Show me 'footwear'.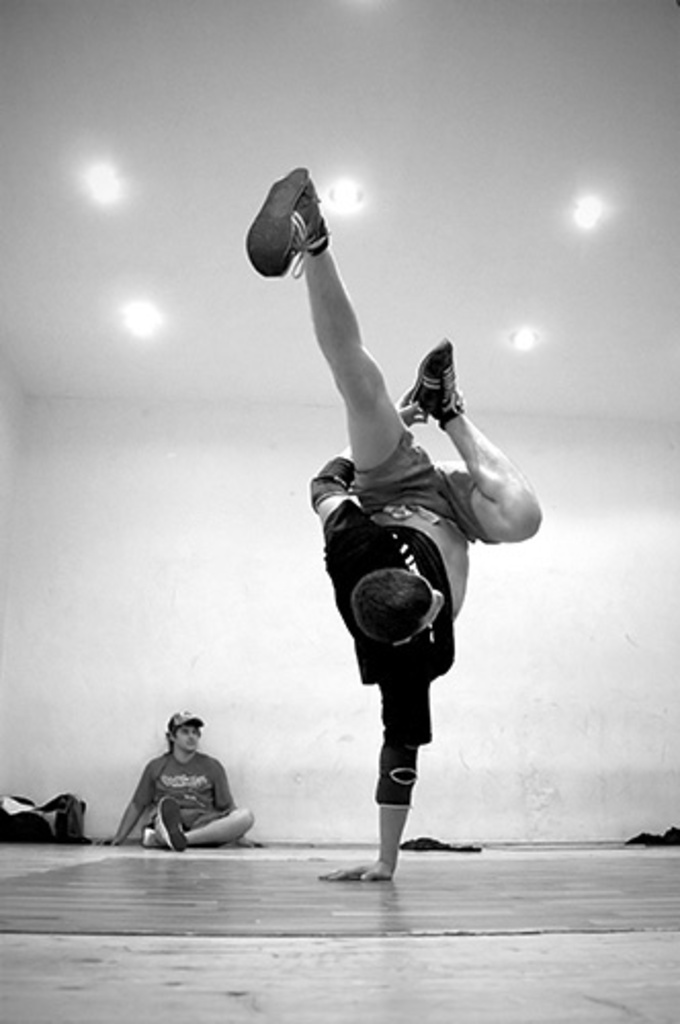
'footwear' is here: box=[164, 797, 188, 854].
